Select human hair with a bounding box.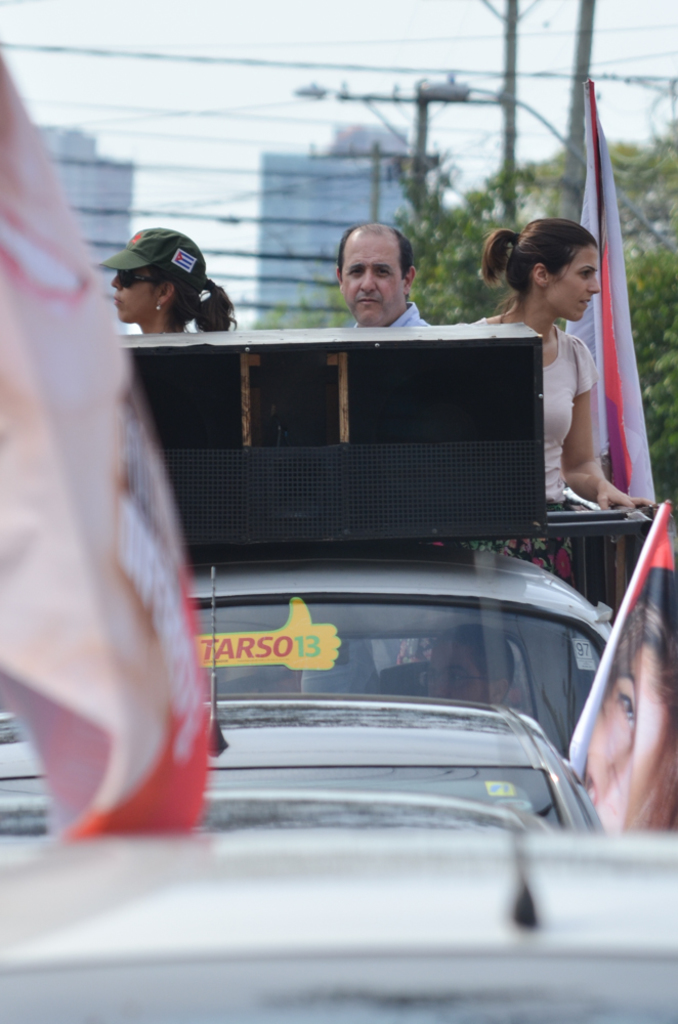
150 265 240 334.
